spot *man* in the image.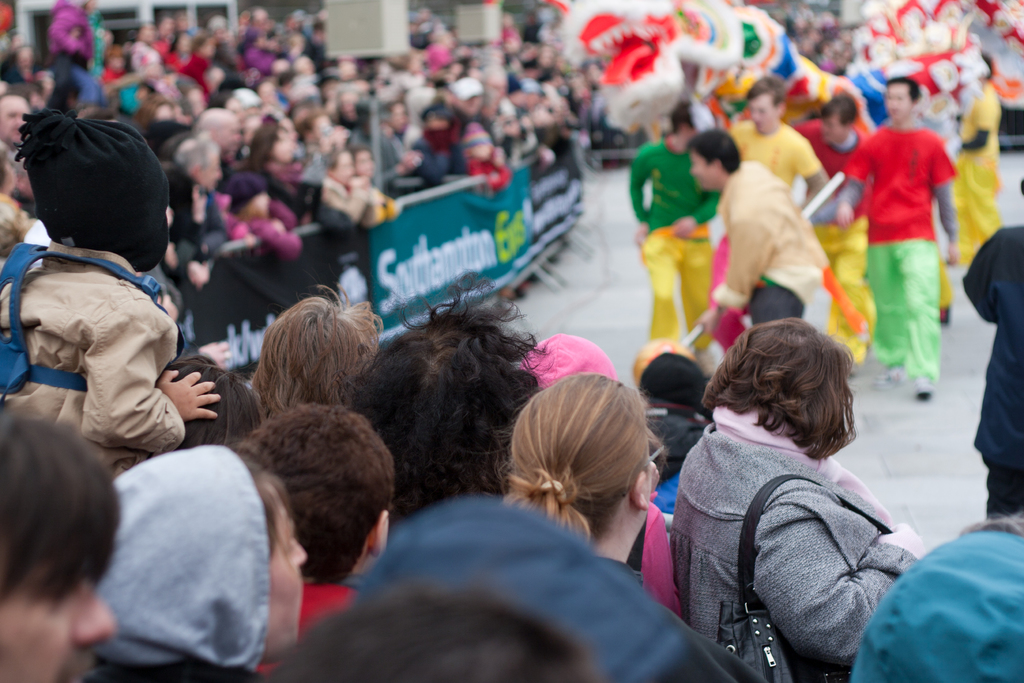
*man* found at <box>944,58,1009,262</box>.
